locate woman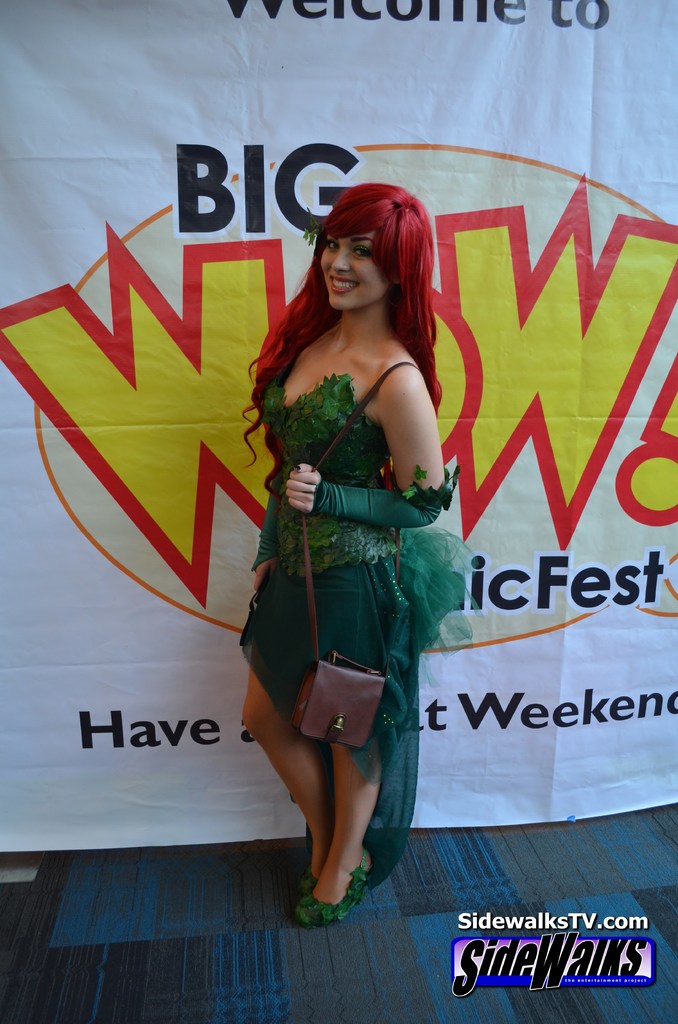
(x1=222, y1=159, x2=464, y2=927)
